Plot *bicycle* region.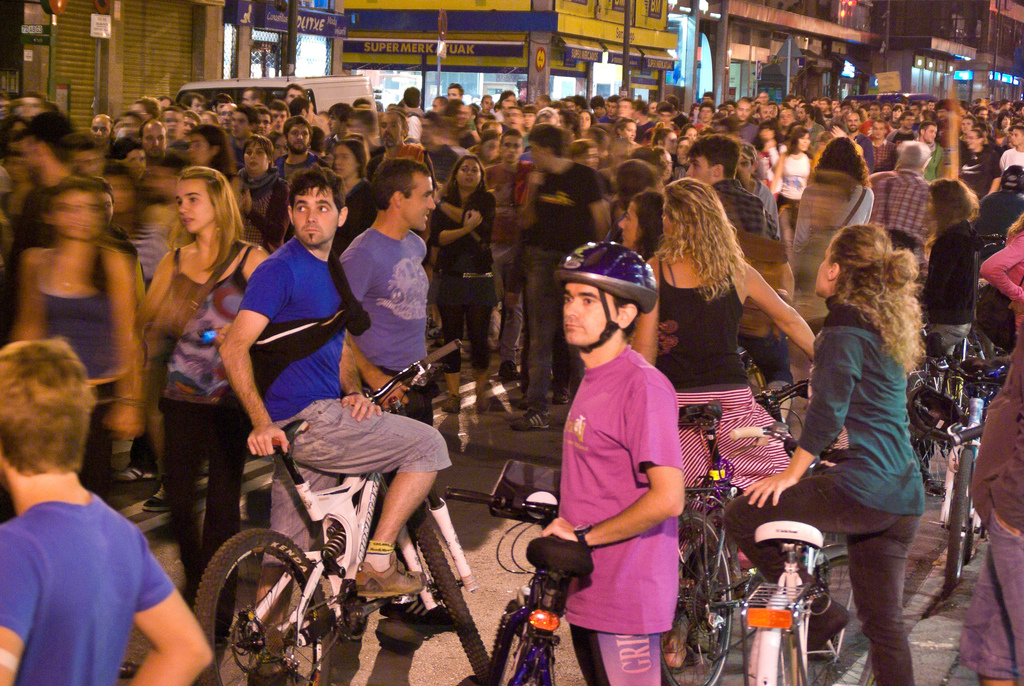
Plotted at detection(908, 300, 988, 494).
